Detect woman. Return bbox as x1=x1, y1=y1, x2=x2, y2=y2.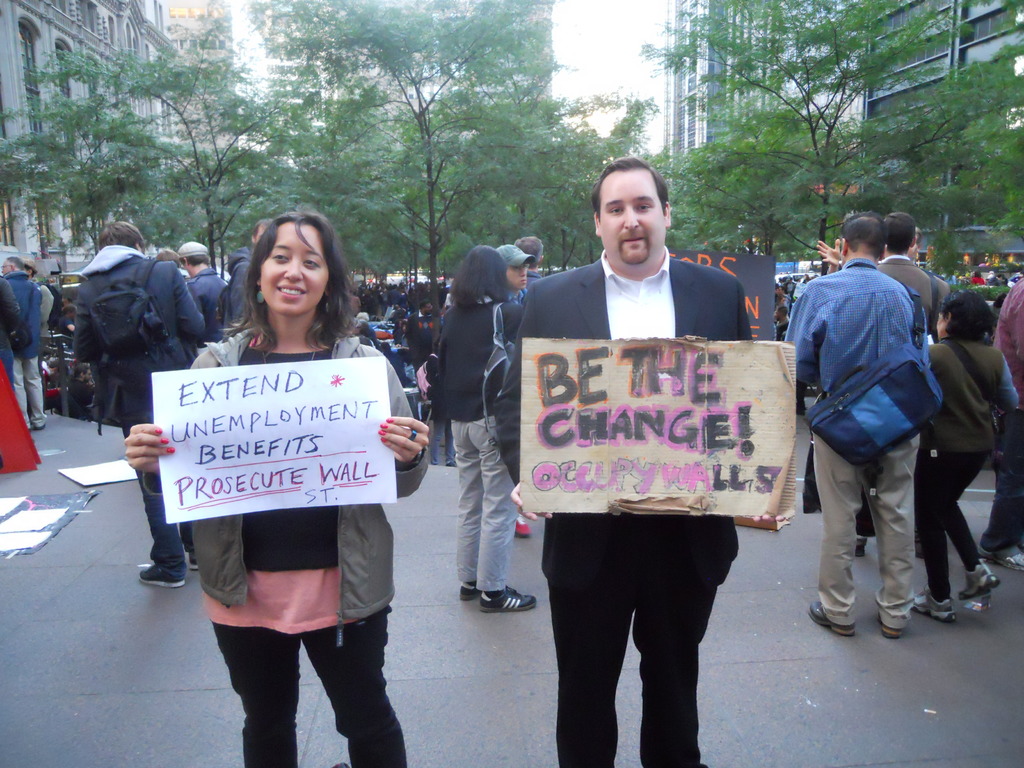
x1=436, y1=247, x2=540, y2=615.
